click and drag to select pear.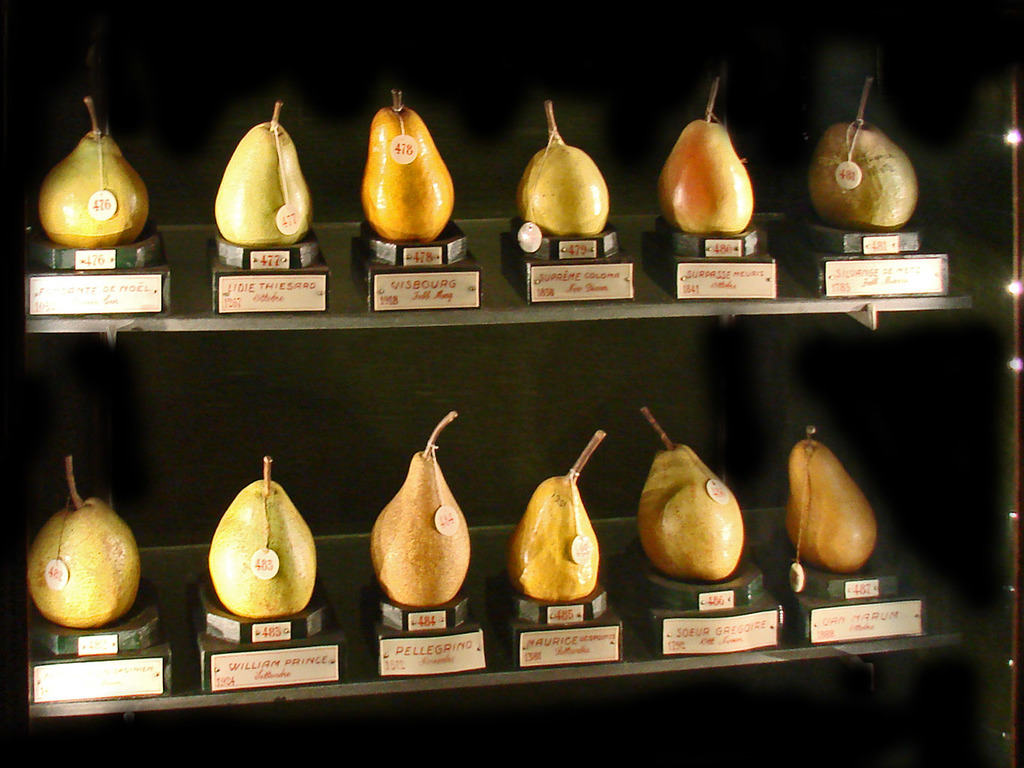
Selection: [left=359, top=92, right=458, bottom=240].
